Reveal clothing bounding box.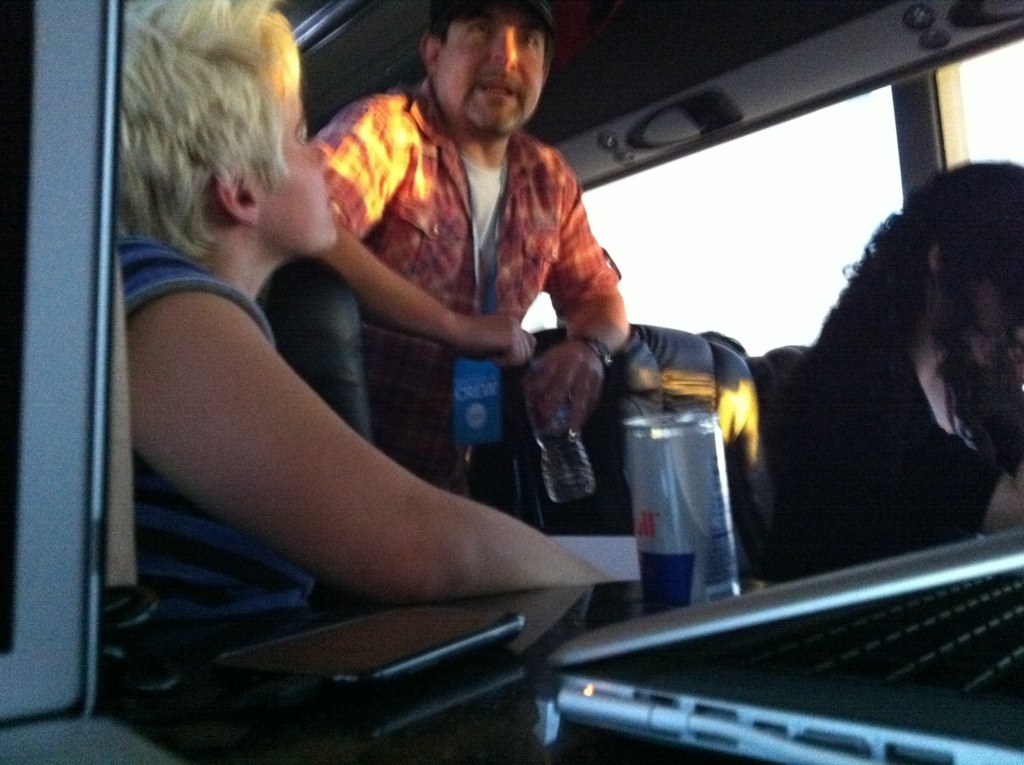
Revealed: pyautogui.locateOnScreen(94, 224, 325, 747).
